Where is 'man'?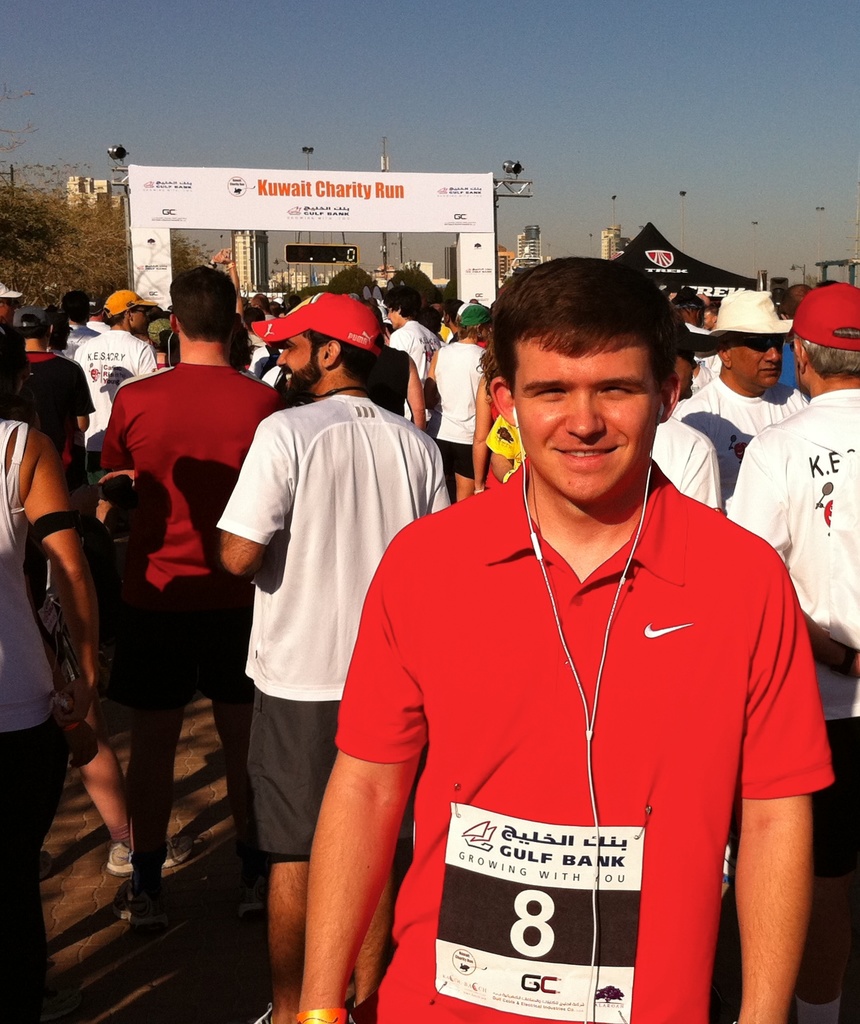
x1=392 y1=288 x2=437 y2=412.
